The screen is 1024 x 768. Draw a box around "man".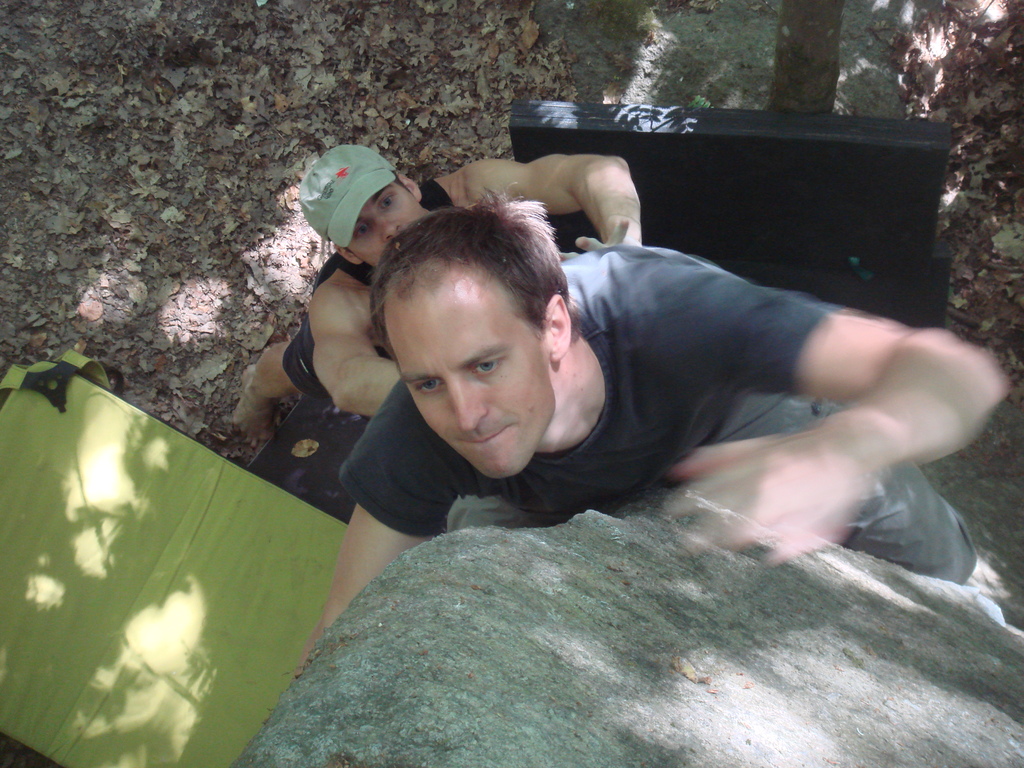
select_region(278, 188, 1019, 685).
